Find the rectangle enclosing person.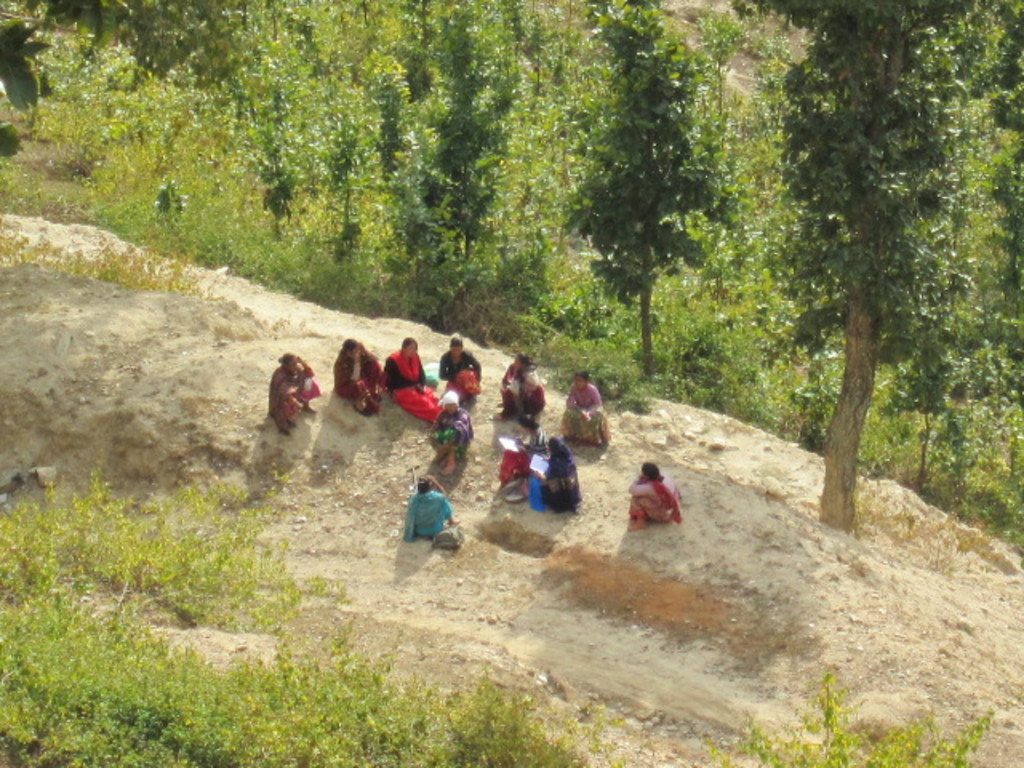
[336,339,386,411].
